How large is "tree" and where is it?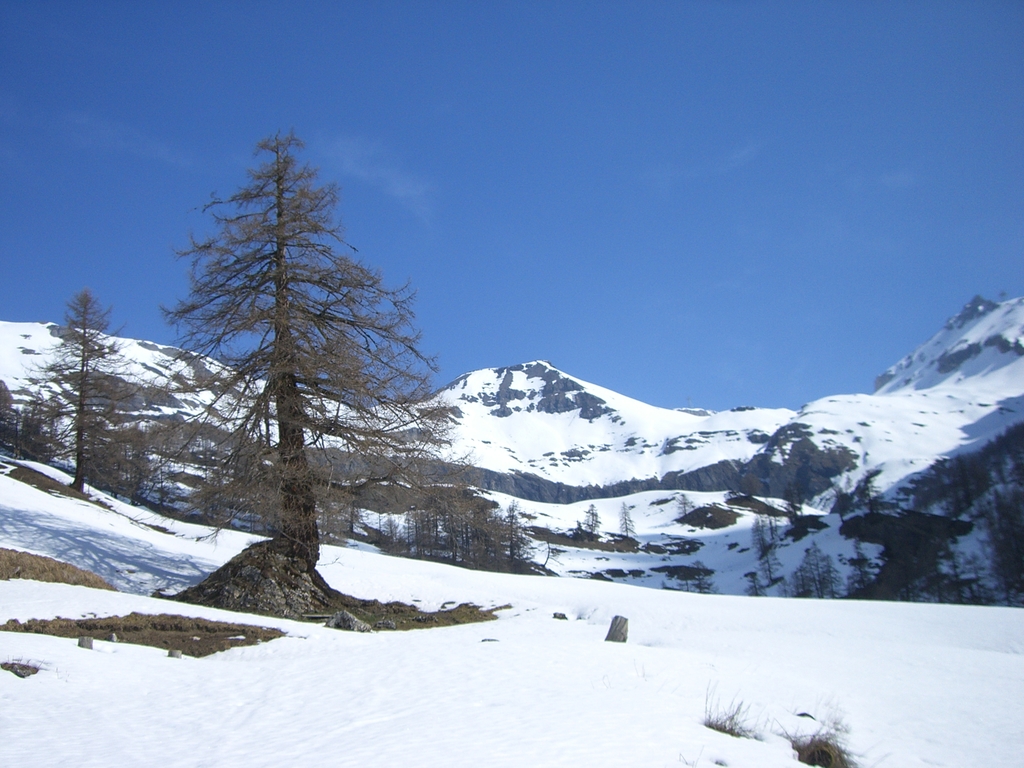
Bounding box: box(4, 288, 159, 493).
